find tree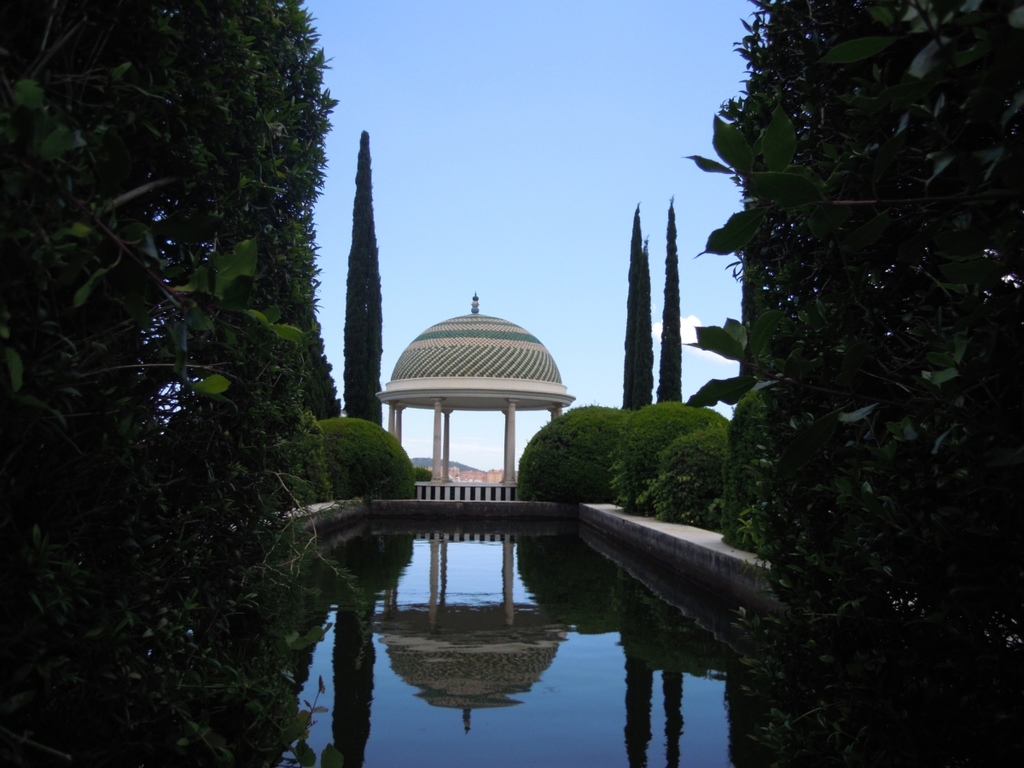
[x1=345, y1=127, x2=385, y2=421]
